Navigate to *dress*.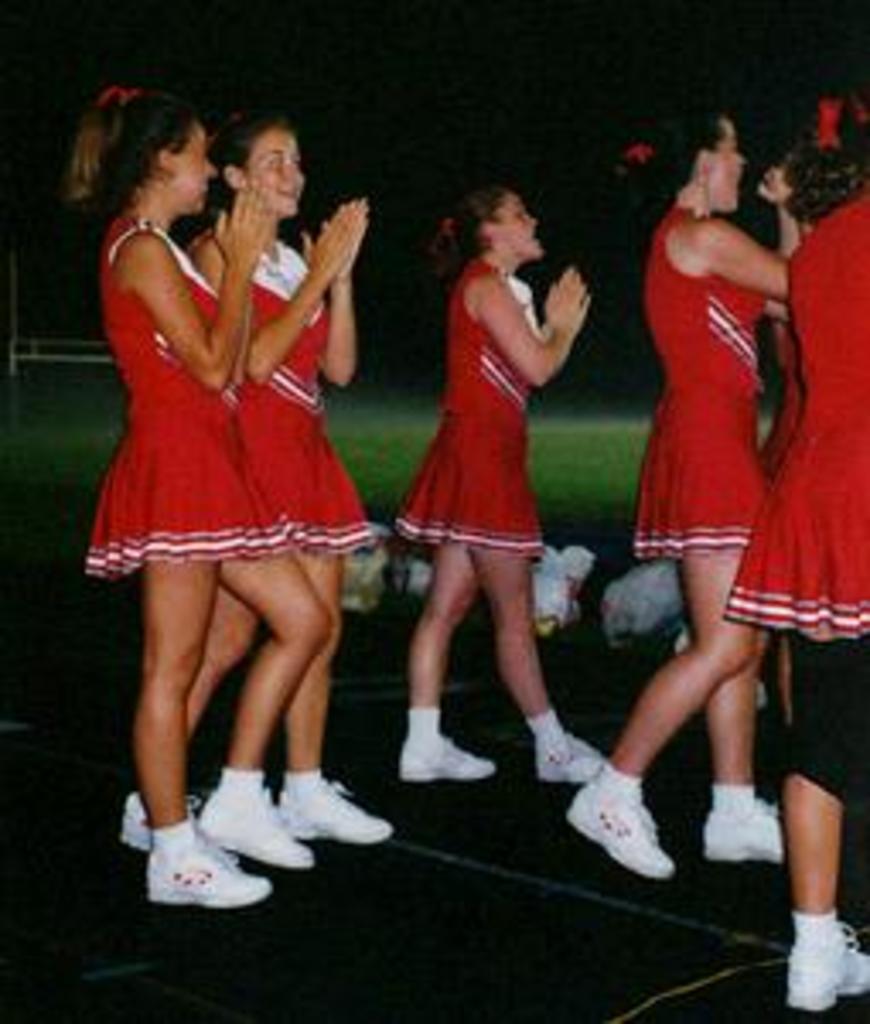
Navigation target: <bbox>635, 205, 768, 556</bbox>.
